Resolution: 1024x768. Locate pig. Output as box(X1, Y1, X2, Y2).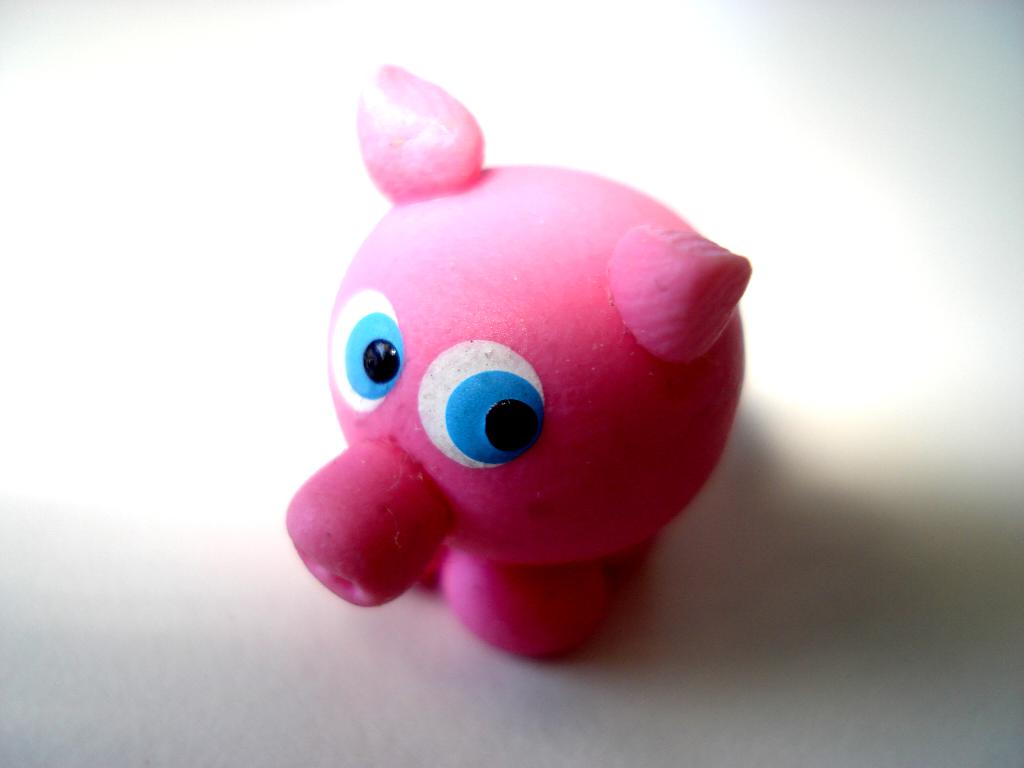
box(282, 63, 754, 663).
